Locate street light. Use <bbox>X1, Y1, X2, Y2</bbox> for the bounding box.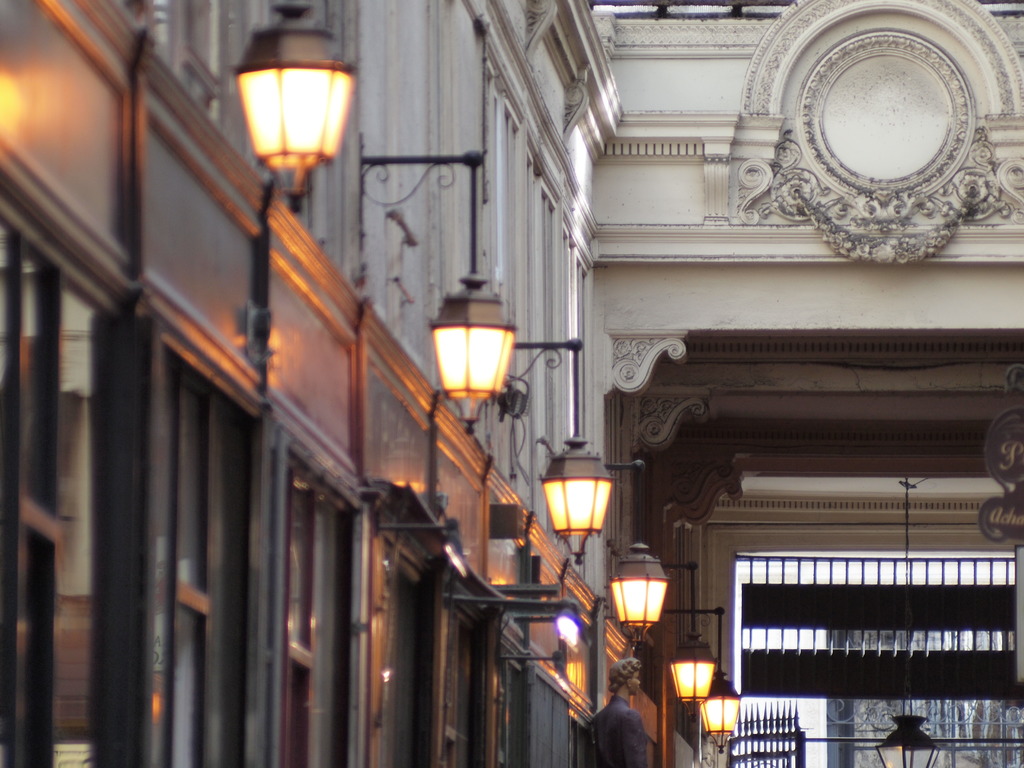
<bbox>508, 337, 618, 558</bbox>.
